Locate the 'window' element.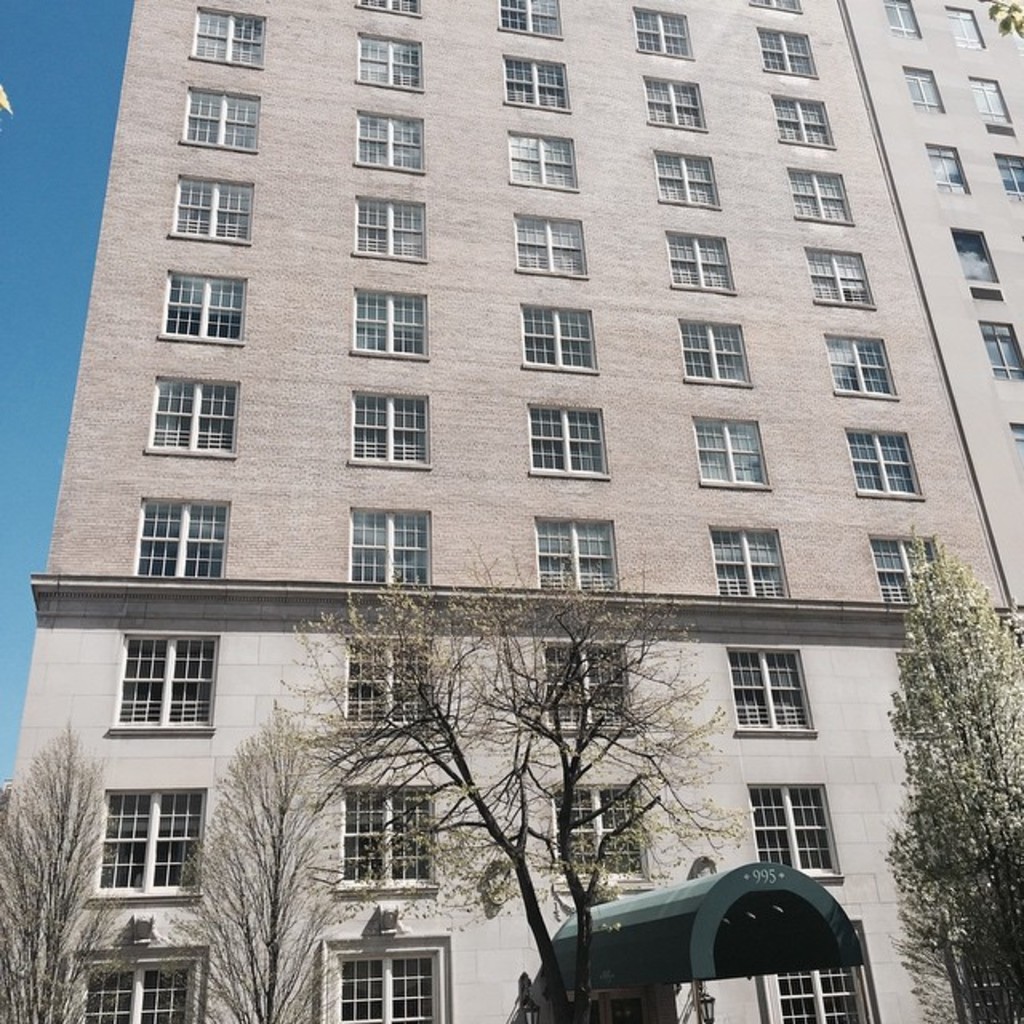
Element bbox: (690, 416, 763, 486).
